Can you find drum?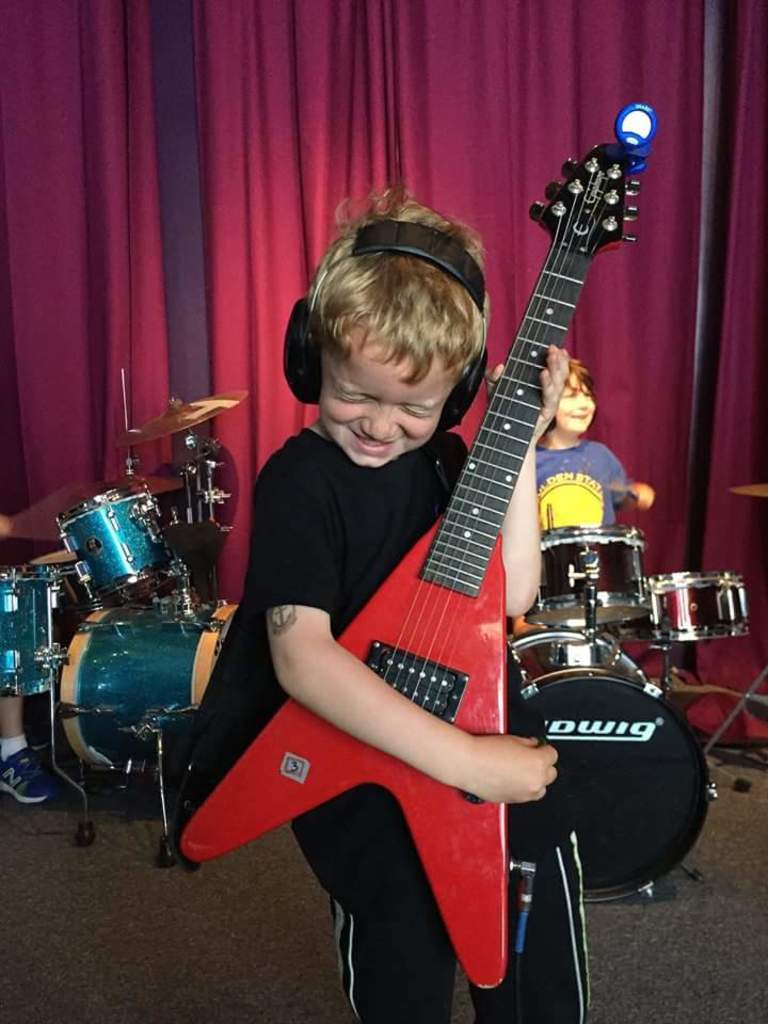
Yes, bounding box: detection(518, 519, 642, 637).
